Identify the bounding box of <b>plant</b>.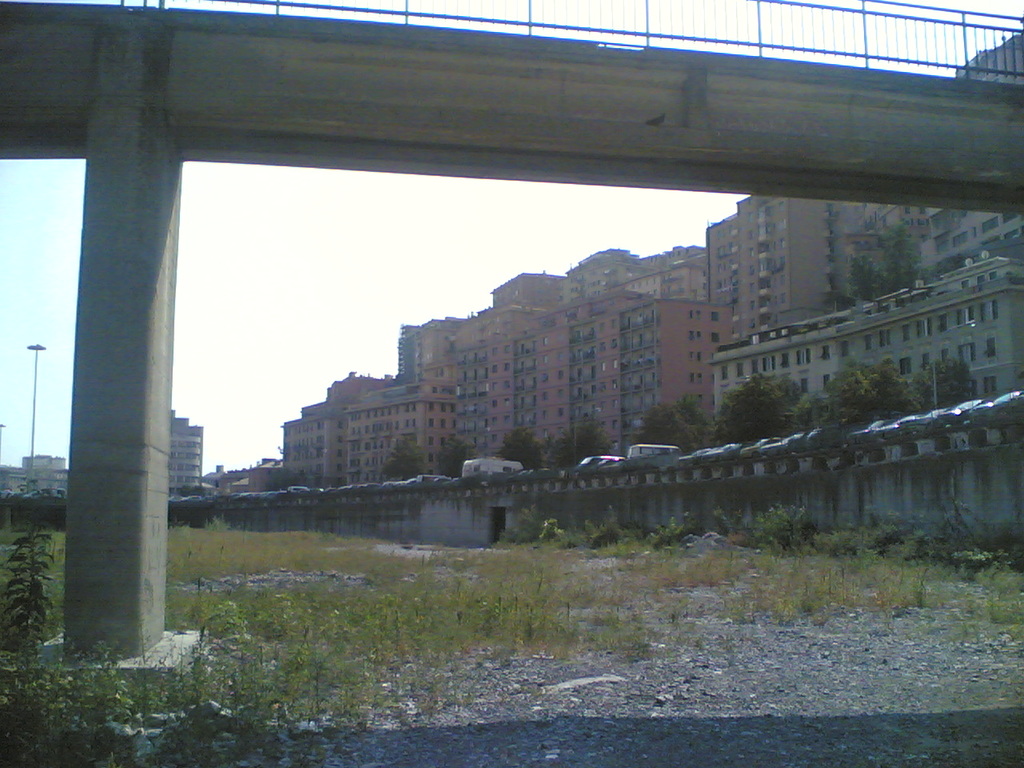
detection(488, 496, 558, 550).
